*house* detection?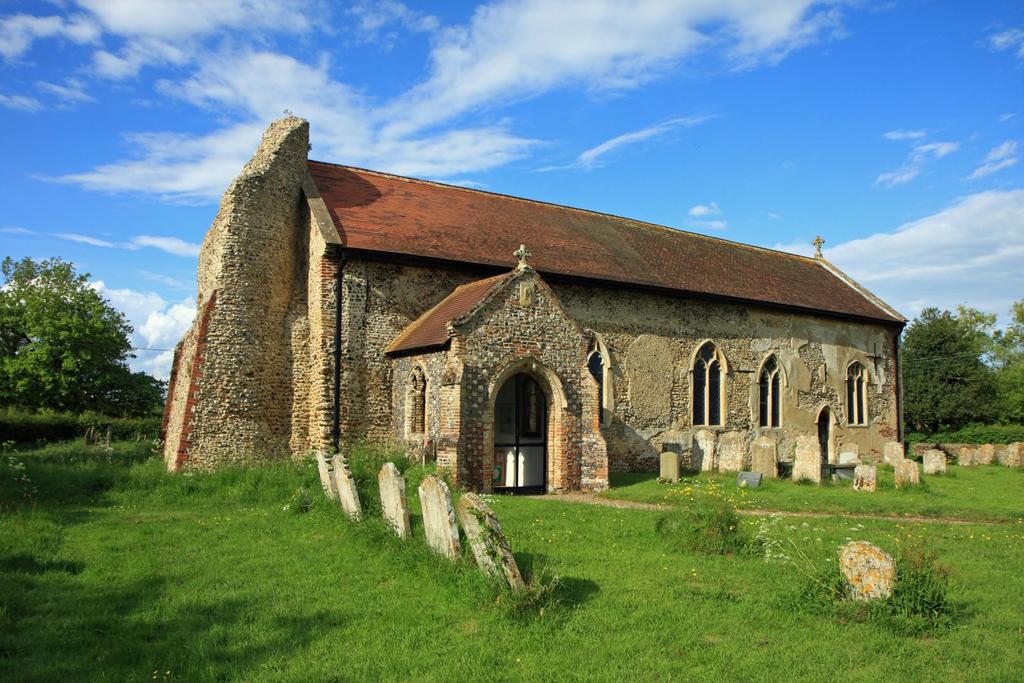
detection(162, 108, 913, 499)
